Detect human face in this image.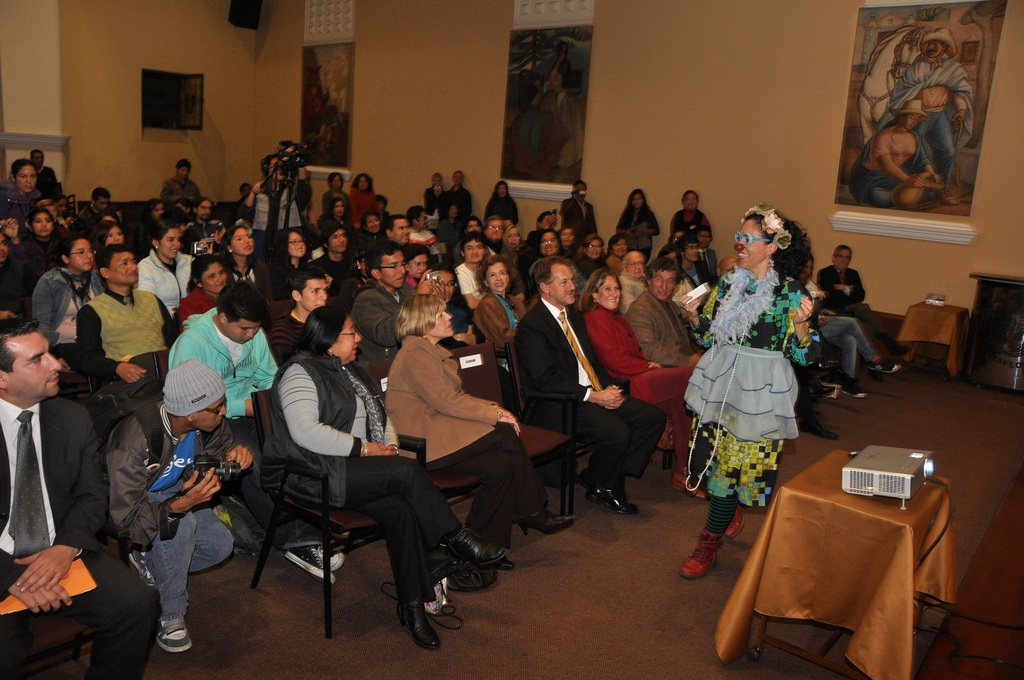
Detection: [x1=394, y1=220, x2=409, y2=240].
